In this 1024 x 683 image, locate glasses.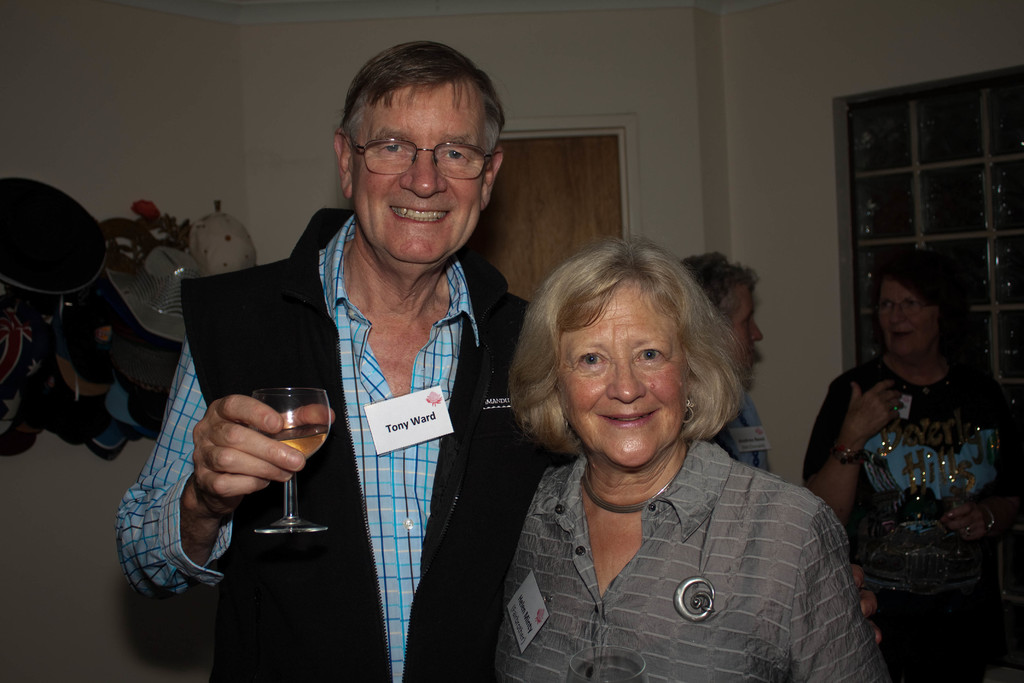
Bounding box: bbox=[873, 297, 927, 323].
